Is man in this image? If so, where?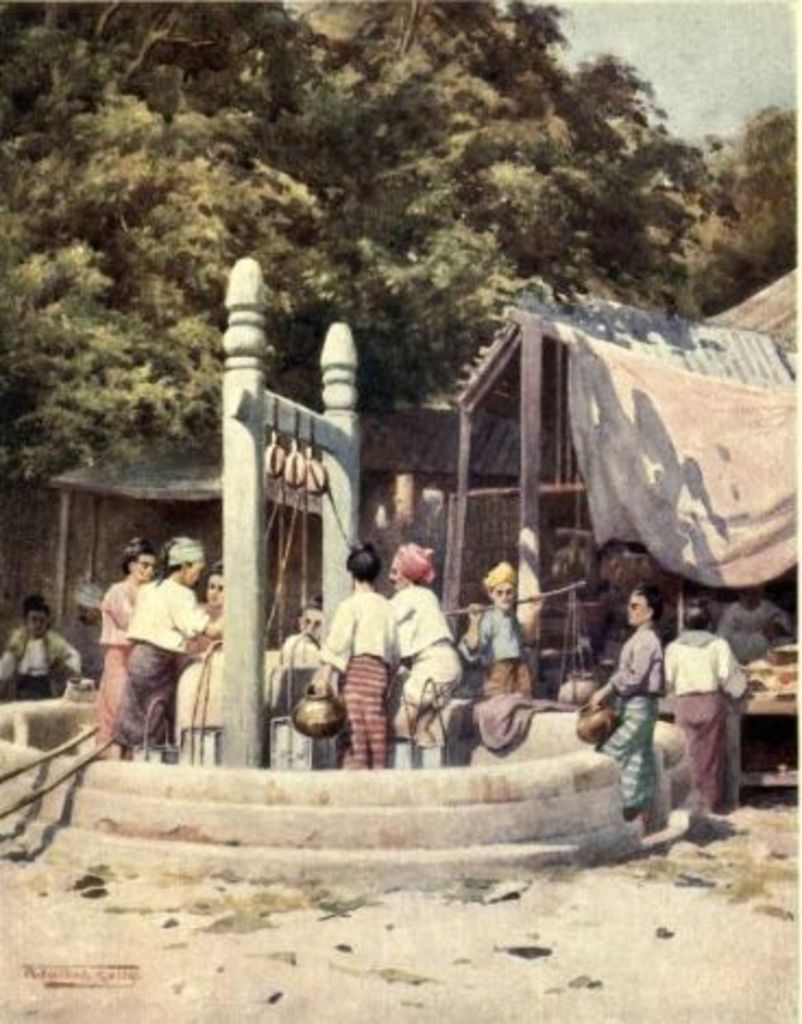
Yes, at bbox=[588, 584, 667, 828].
